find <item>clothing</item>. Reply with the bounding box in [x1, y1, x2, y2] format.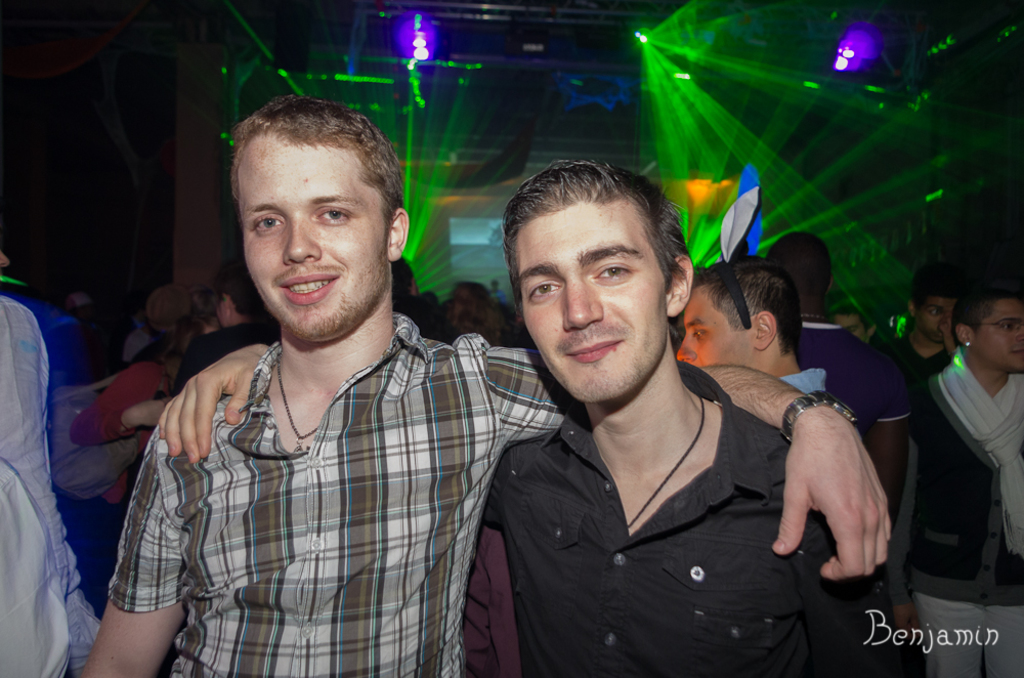
[905, 356, 1023, 677].
